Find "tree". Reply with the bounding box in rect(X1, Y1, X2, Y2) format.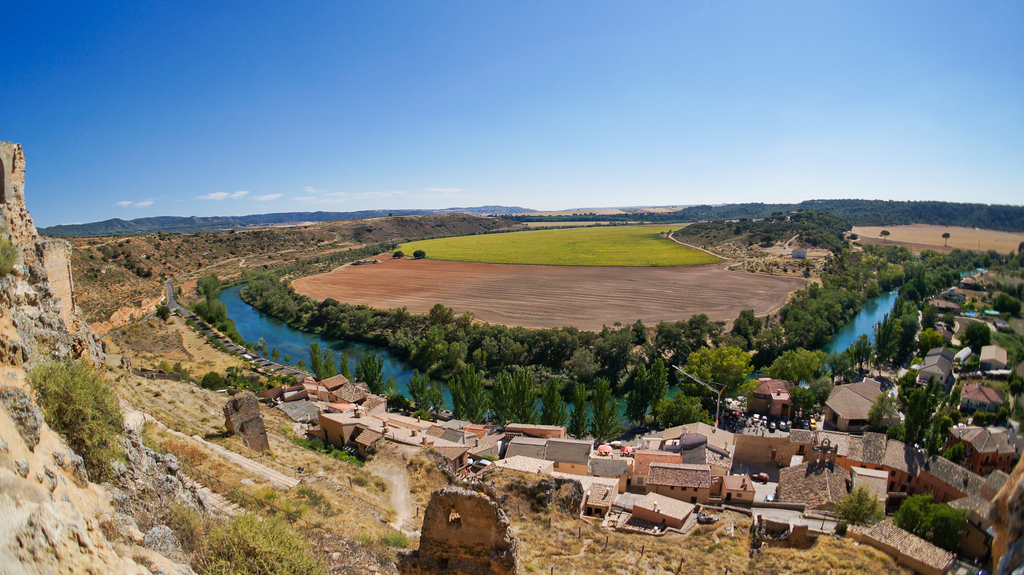
rect(324, 349, 345, 380).
